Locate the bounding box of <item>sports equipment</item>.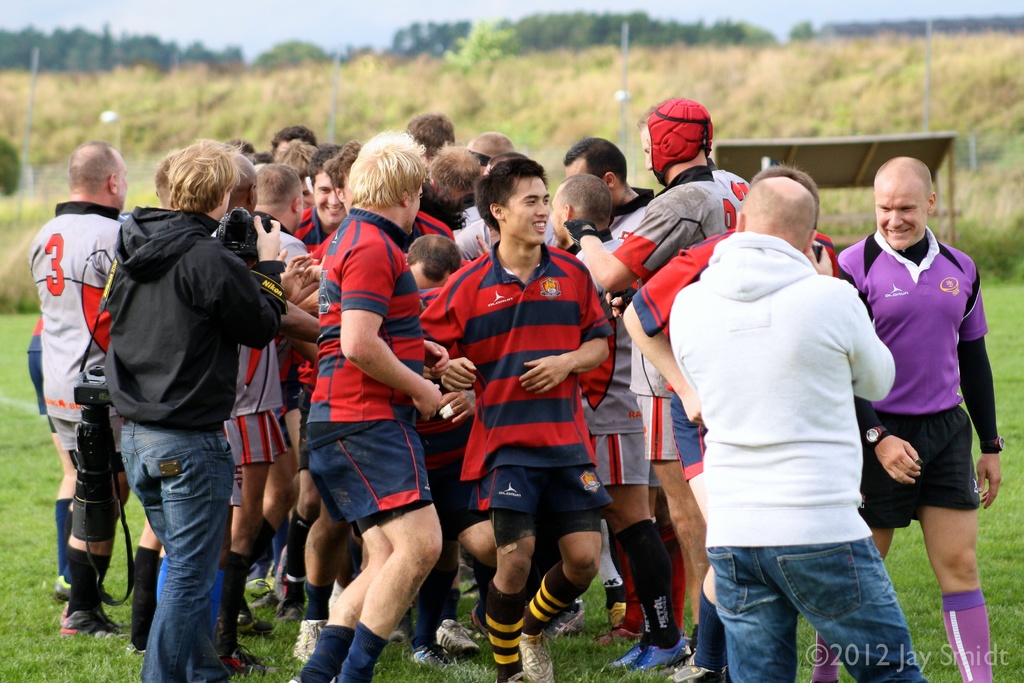
Bounding box: (x1=650, y1=97, x2=714, y2=186).
